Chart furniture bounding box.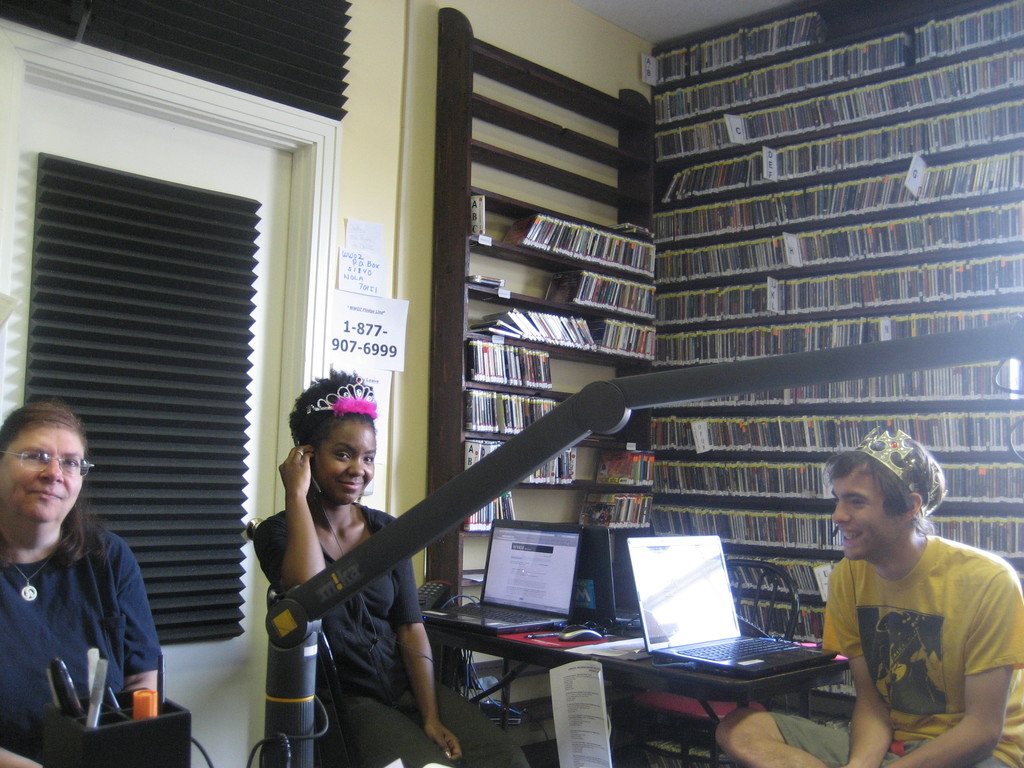
Charted: detection(424, 600, 848, 767).
